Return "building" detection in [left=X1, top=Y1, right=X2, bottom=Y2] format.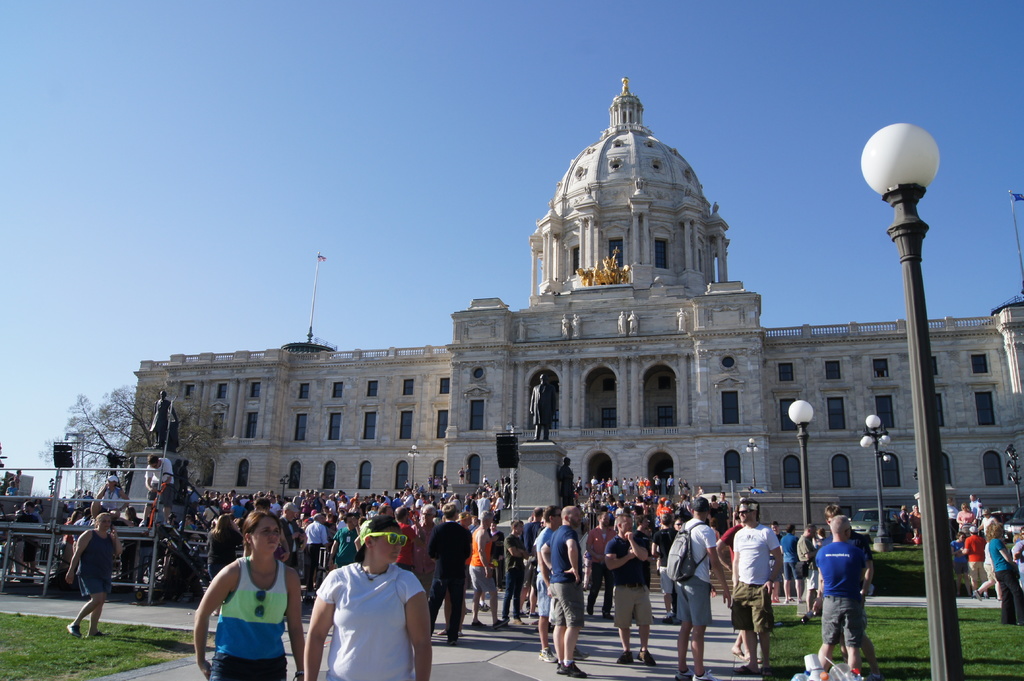
[left=125, top=77, right=1023, bottom=533].
